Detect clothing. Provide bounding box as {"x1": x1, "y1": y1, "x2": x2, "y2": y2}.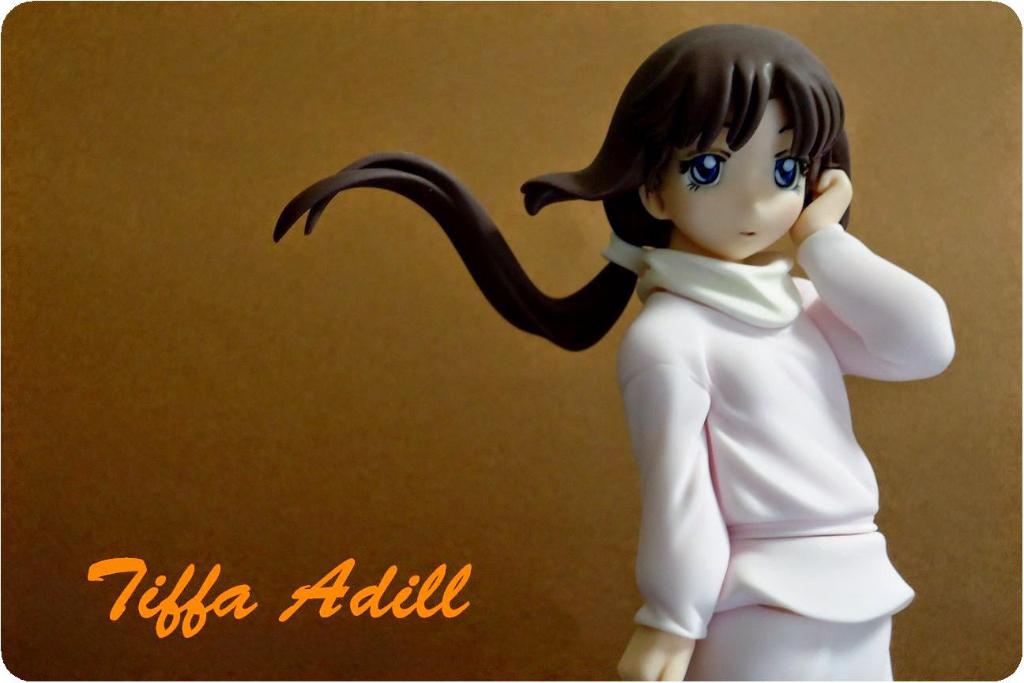
{"x1": 613, "y1": 217, "x2": 954, "y2": 681}.
